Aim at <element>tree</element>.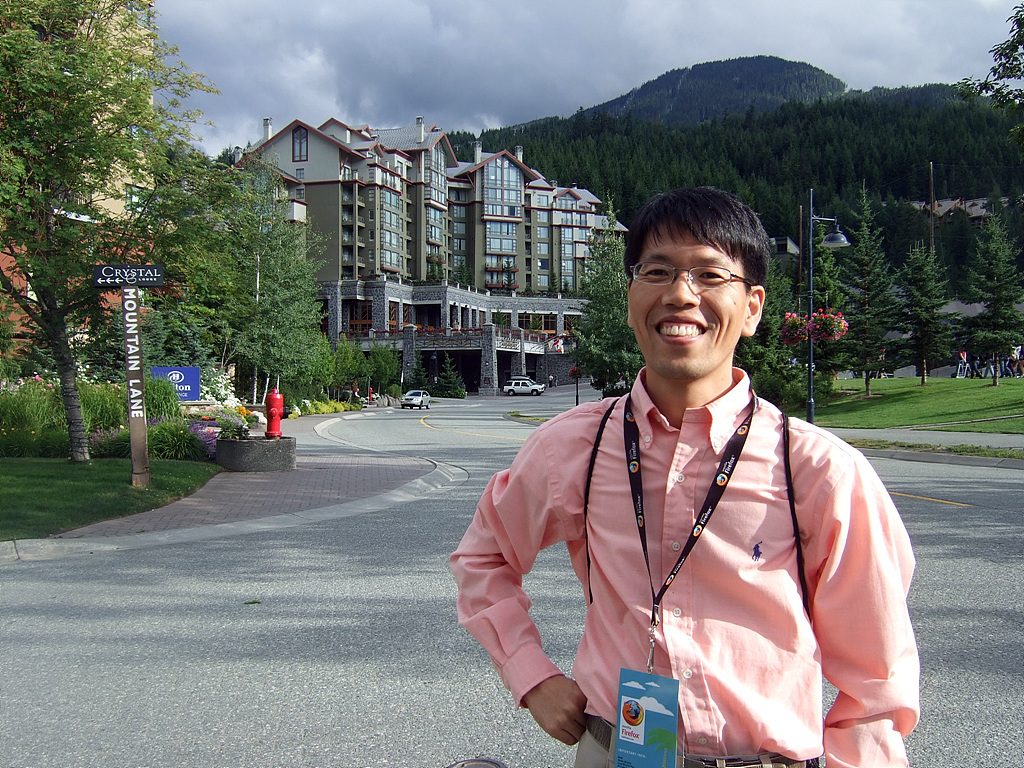
Aimed at 796, 218, 855, 367.
